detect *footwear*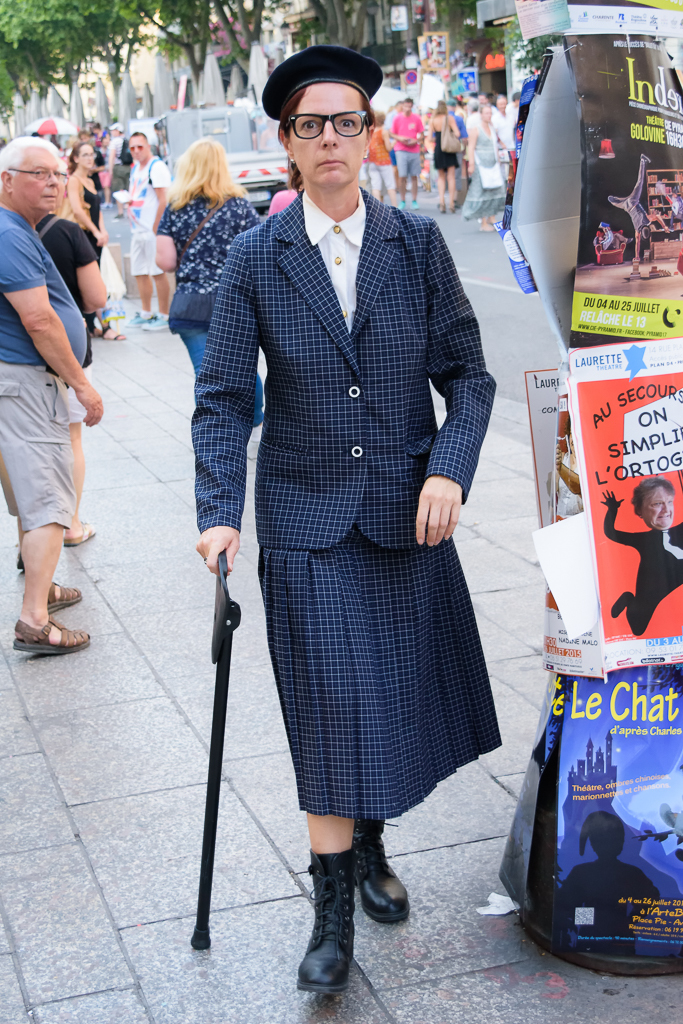
region(289, 842, 355, 993)
